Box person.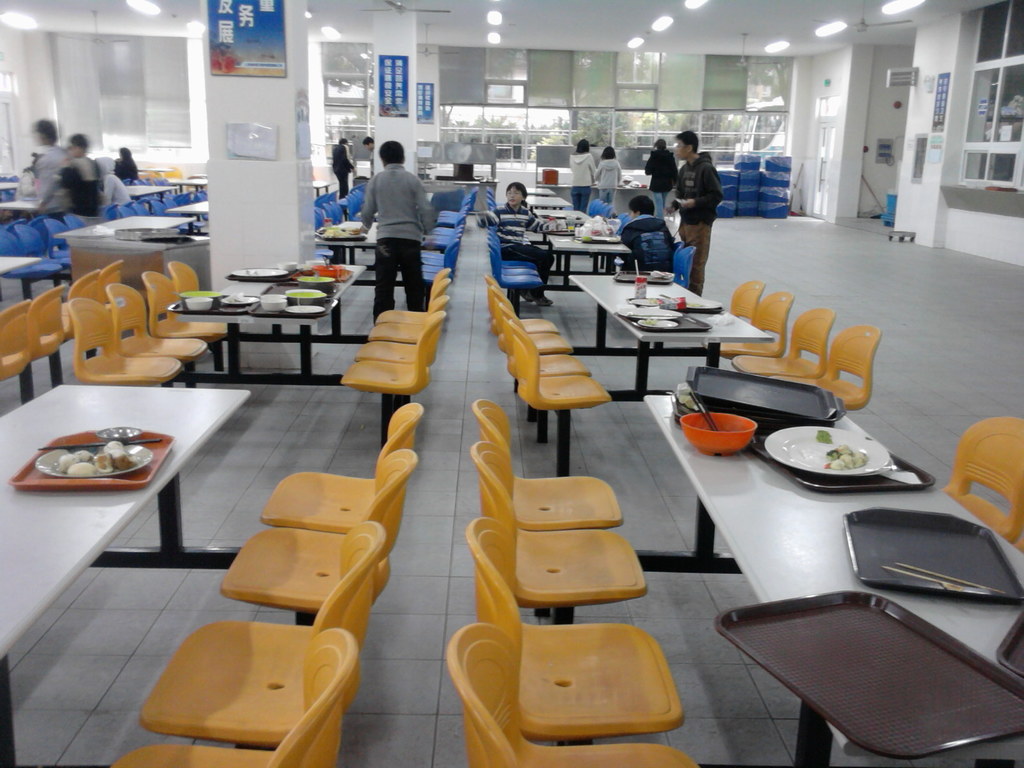
63, 127, 108, 207.
